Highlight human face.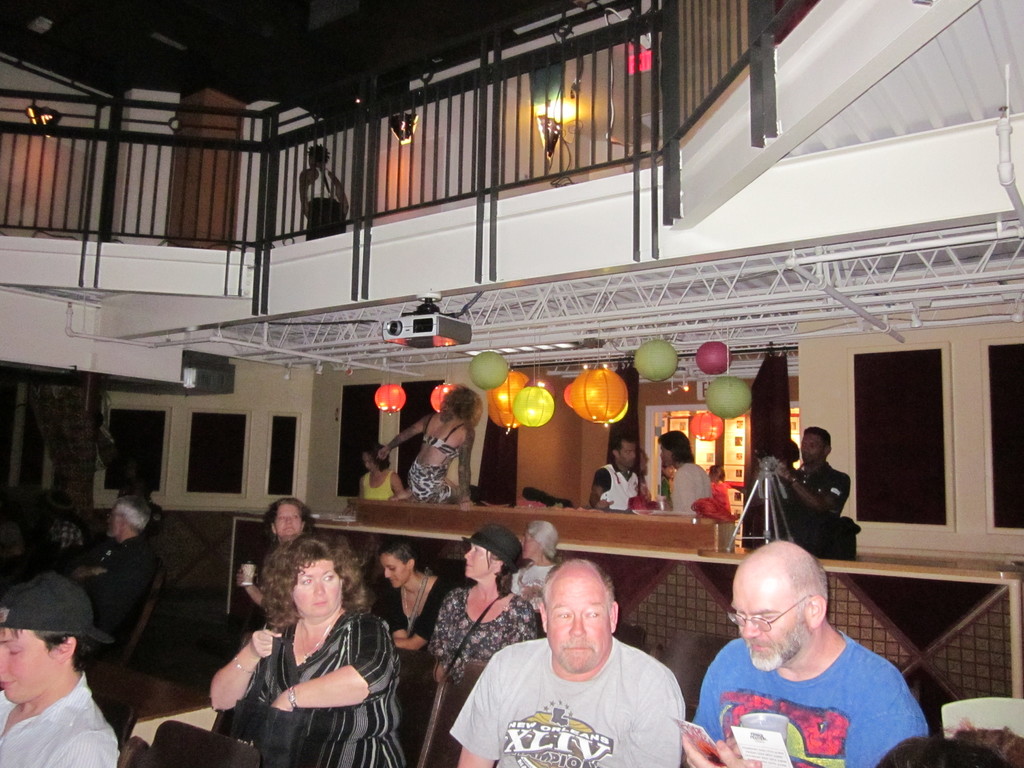
Highlighted region: [x1=803, y1=433, x2=823, y2=465].
